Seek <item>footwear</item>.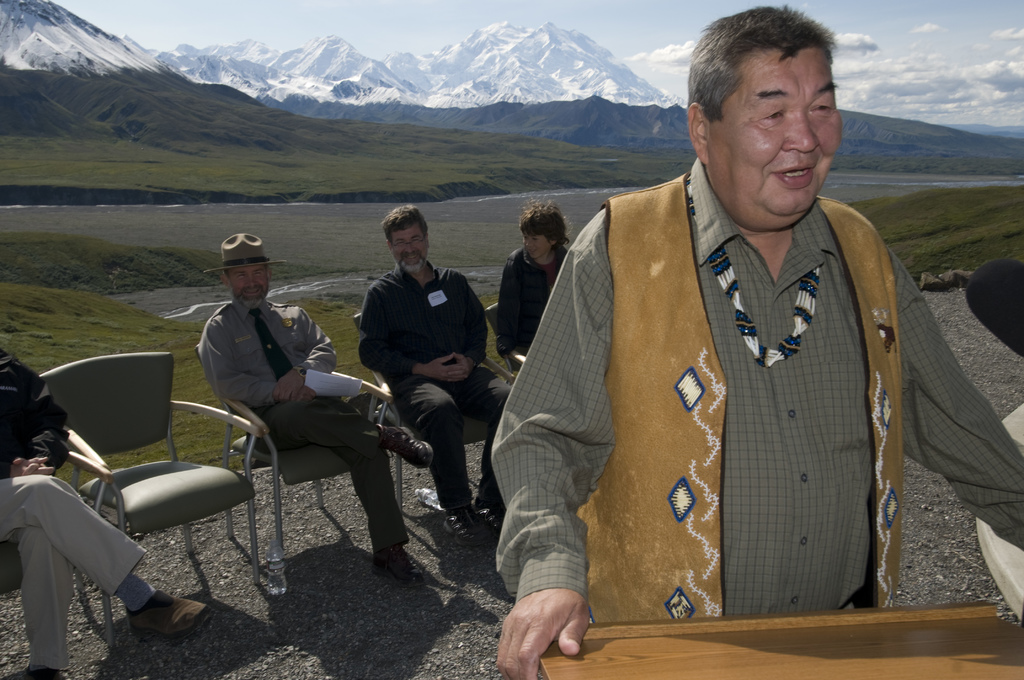
x1=371 y1=546 x2=440 y2=588.
